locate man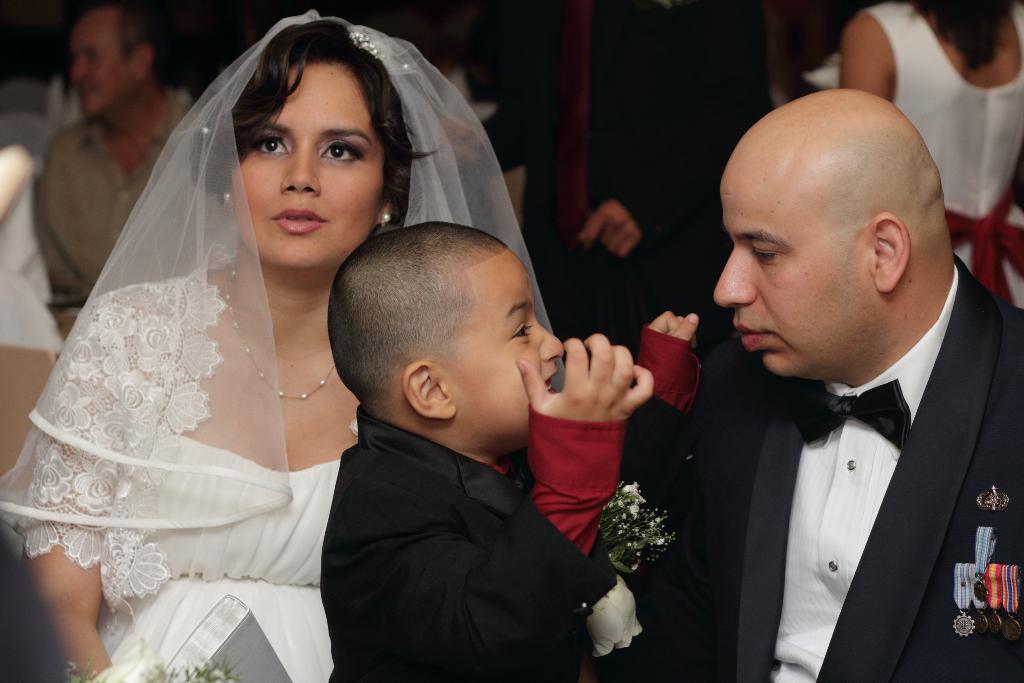
(left=29, top=0, right=198, bottom=343)
